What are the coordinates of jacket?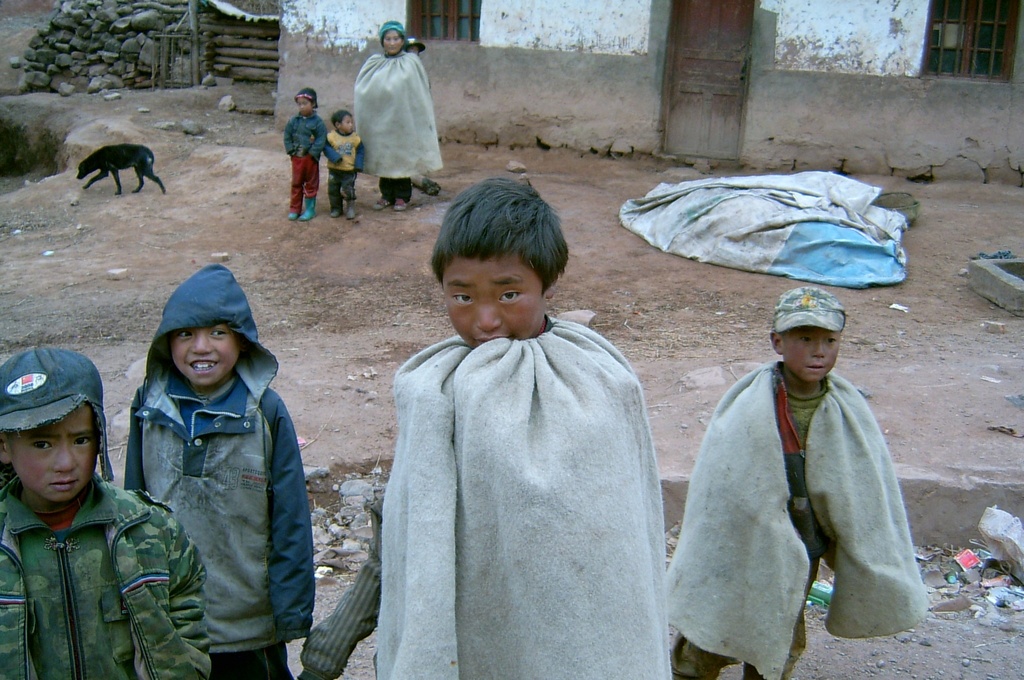
283, 114, 328, 161.
